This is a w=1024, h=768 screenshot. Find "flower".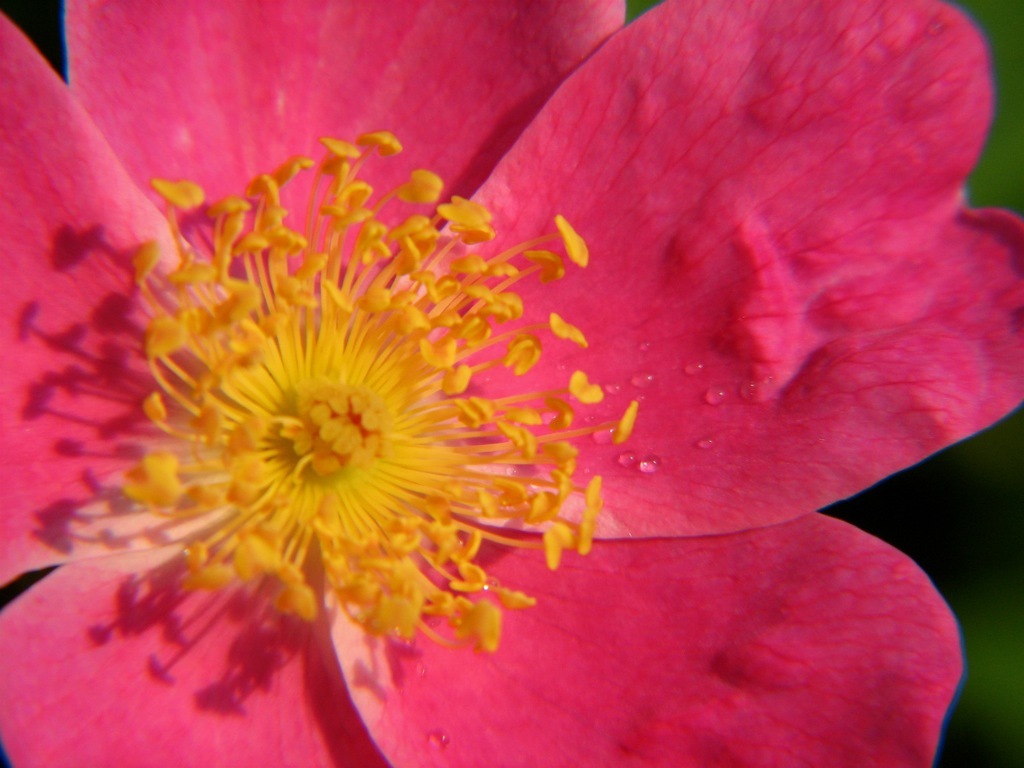
Bounding box: rect(0, 0, 1023, 767).
